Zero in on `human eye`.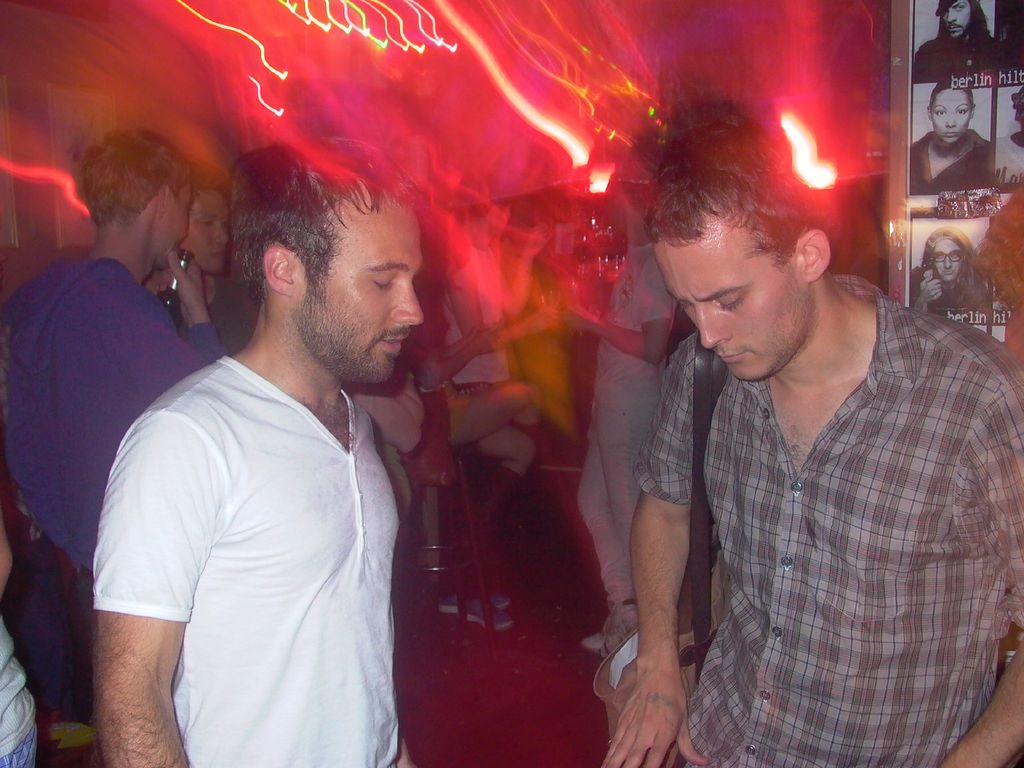
Zeroed in: {"left": 220, "top": 217, "right": 232, "bottom": 228}.
